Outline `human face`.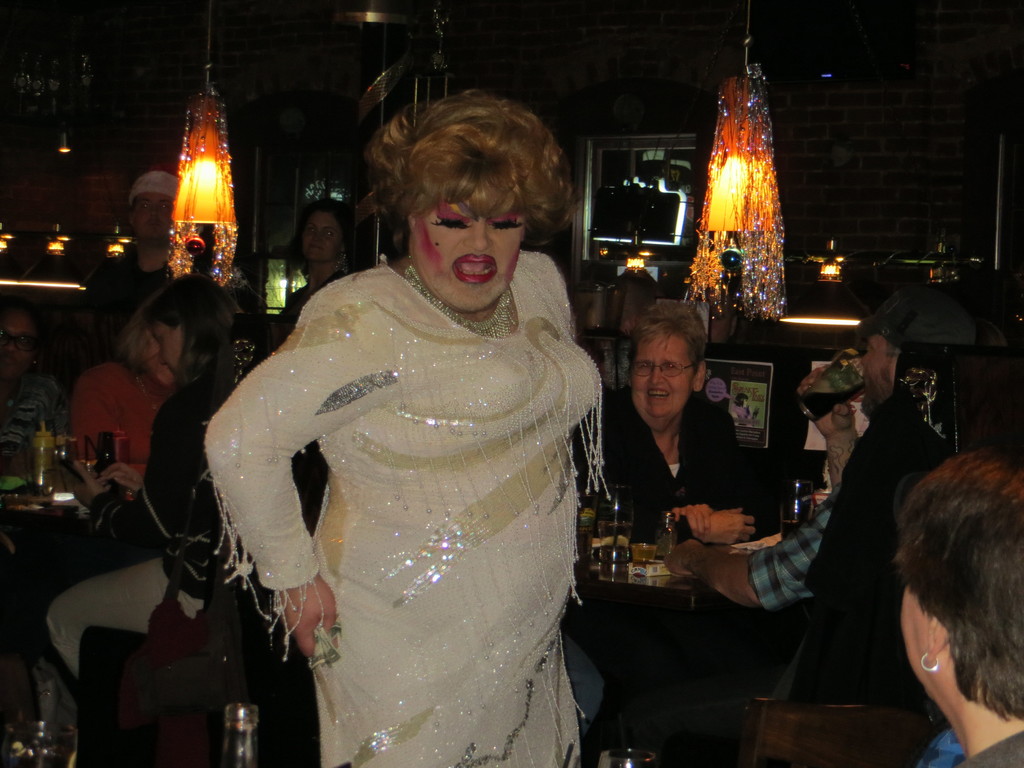
Outline: (left=0, top=308, right=38, bottom=378).
